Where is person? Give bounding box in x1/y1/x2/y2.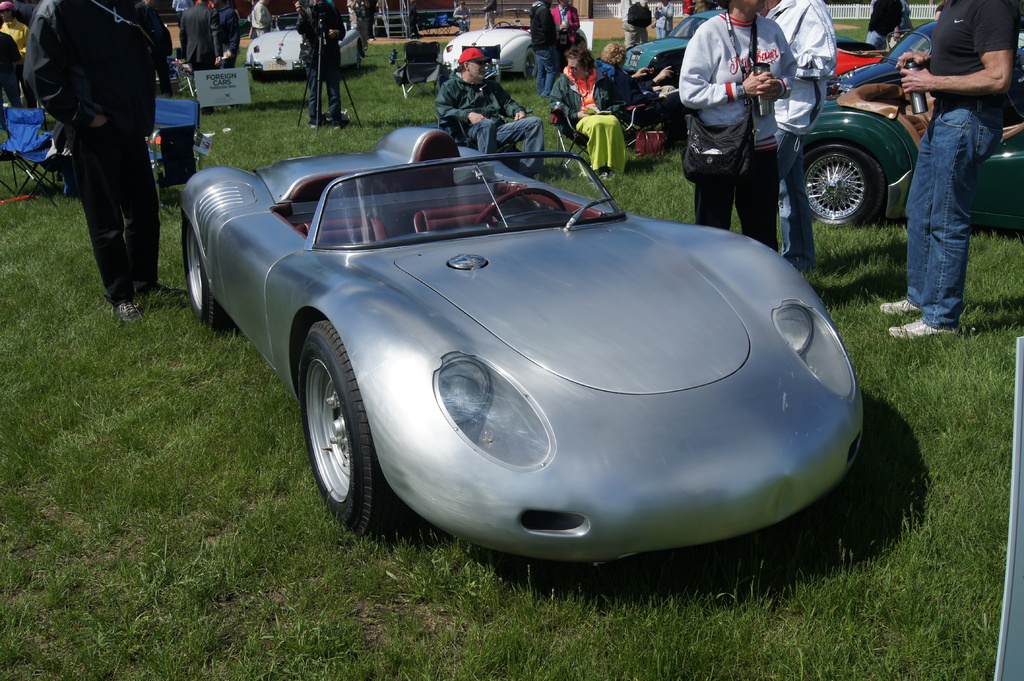
552/31/619/143.
